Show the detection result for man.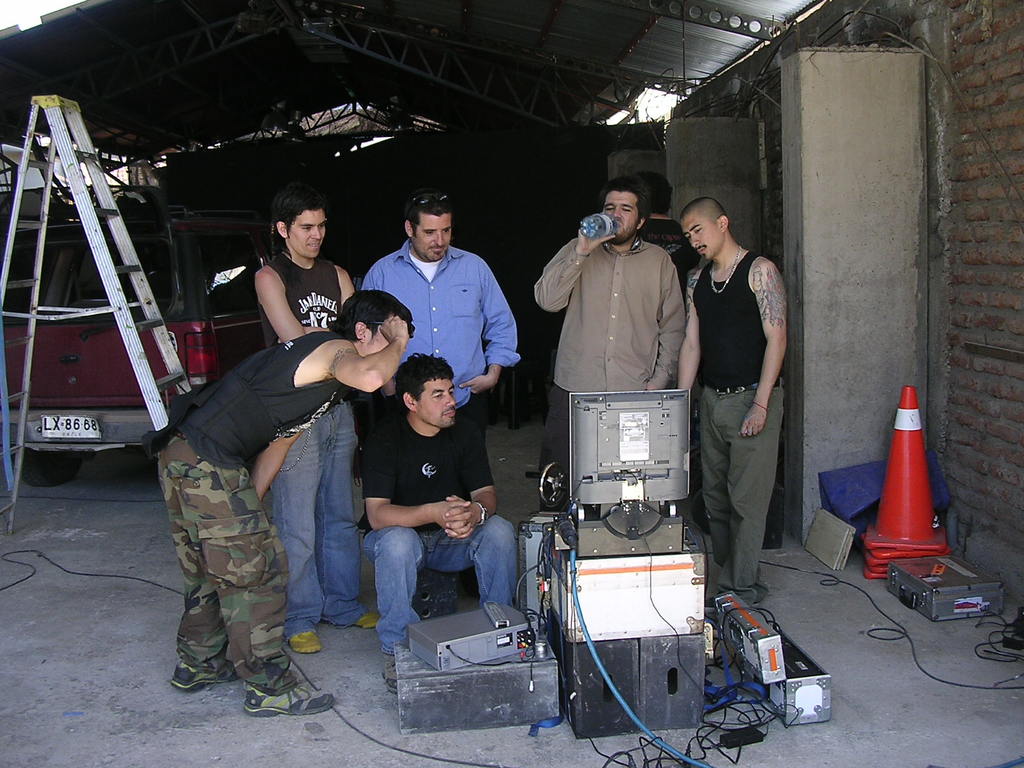
<bbox>640, 172, 701, 301</bbox>.
